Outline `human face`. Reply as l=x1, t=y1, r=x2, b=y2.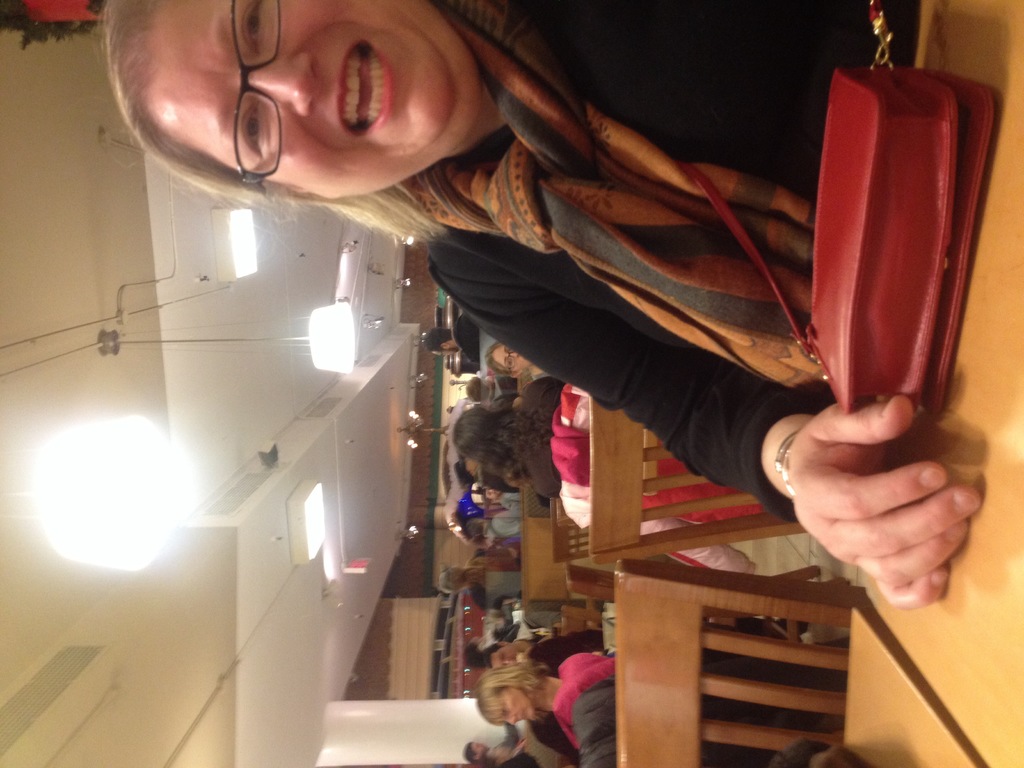
l=494, t=689, r=531, b=728.
